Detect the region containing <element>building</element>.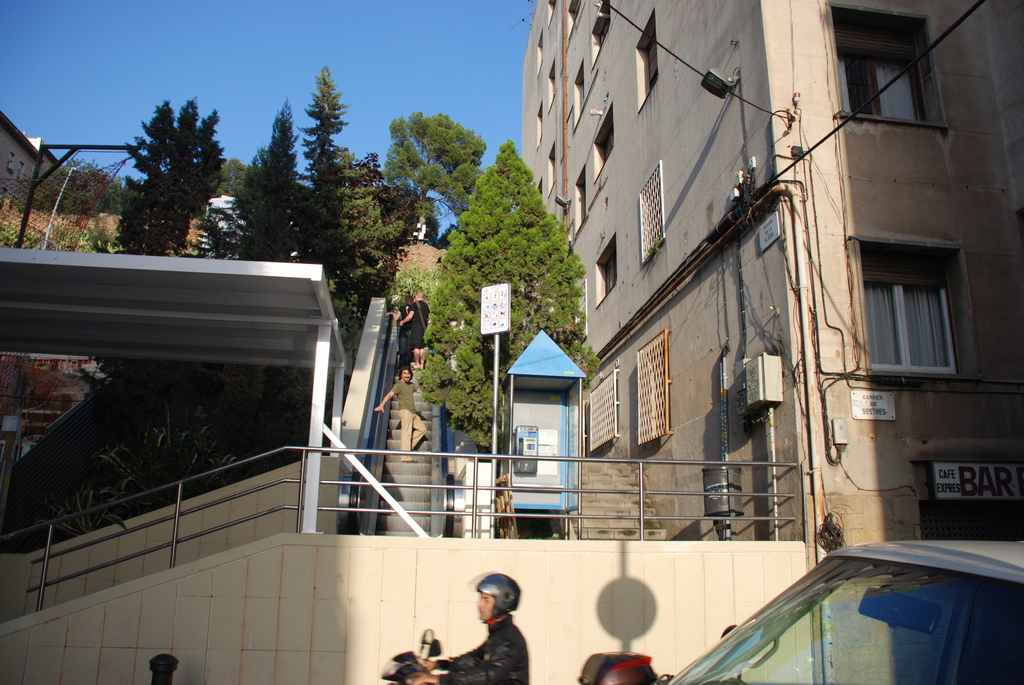
Rect(0, 112, 931, 684).
